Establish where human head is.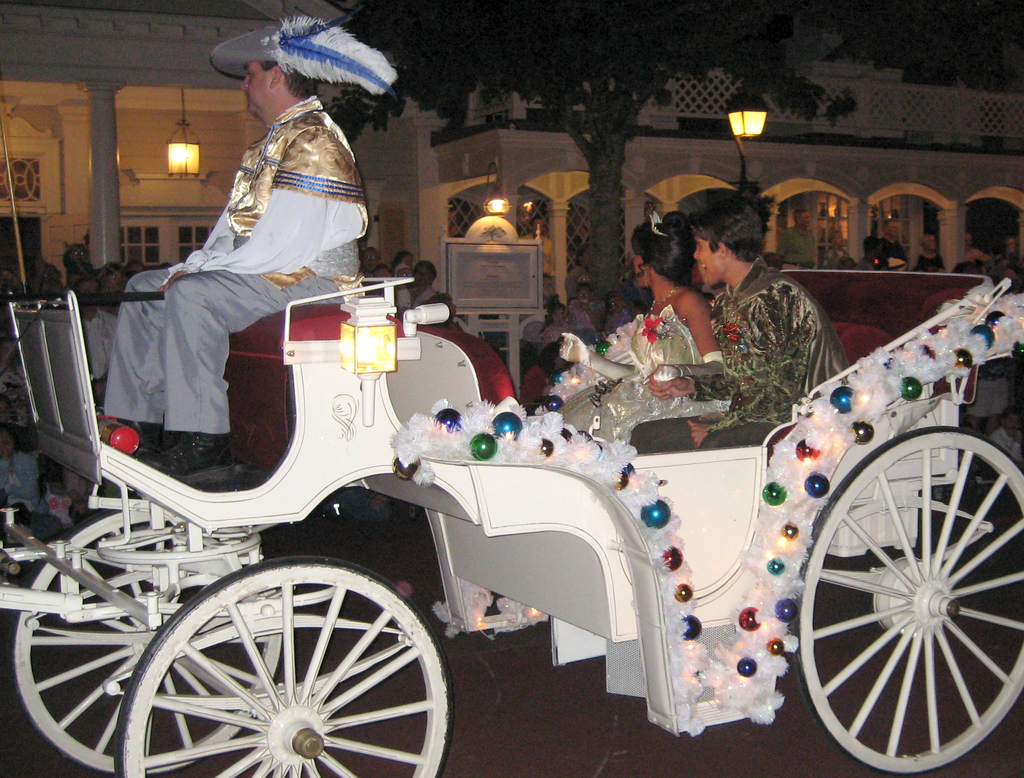
Established at bbox=(607, 293, 628, 311).
